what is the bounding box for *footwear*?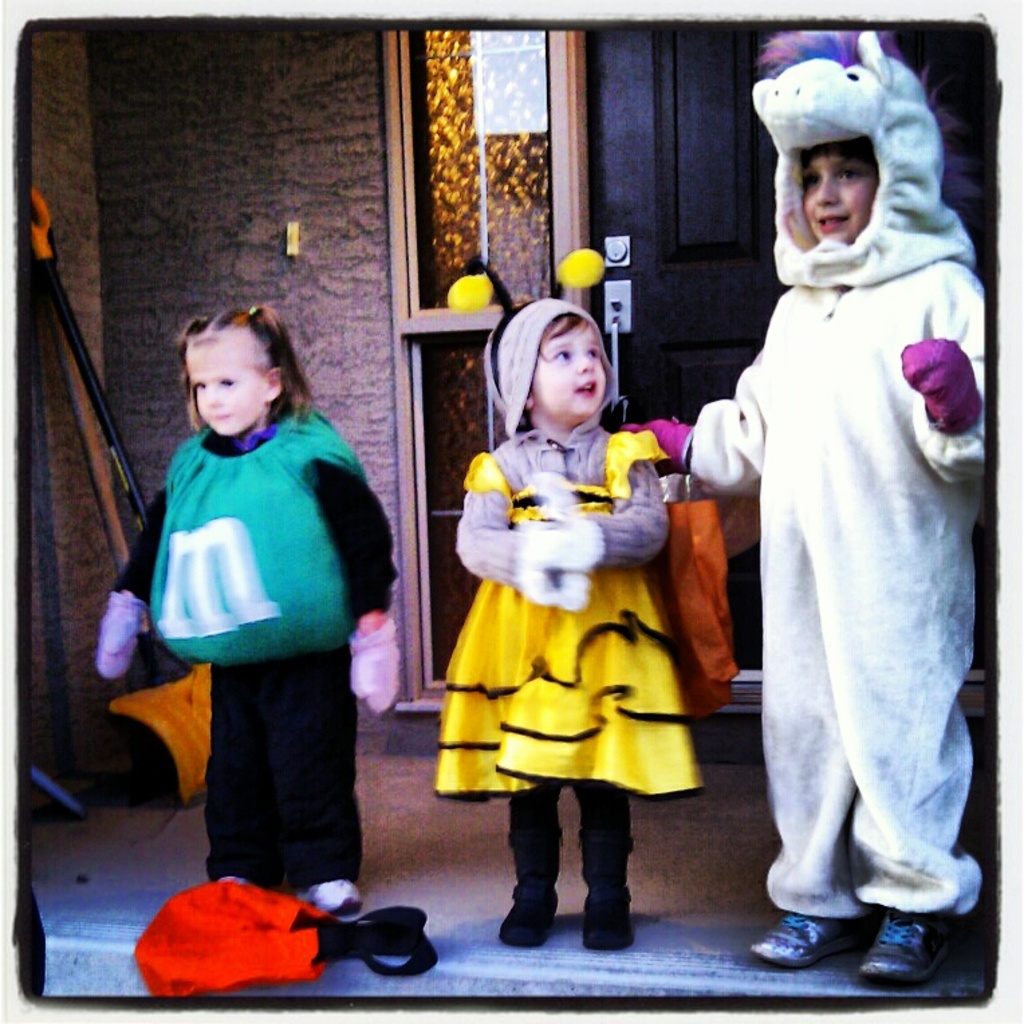
detection(860, 917, 945, 978).
